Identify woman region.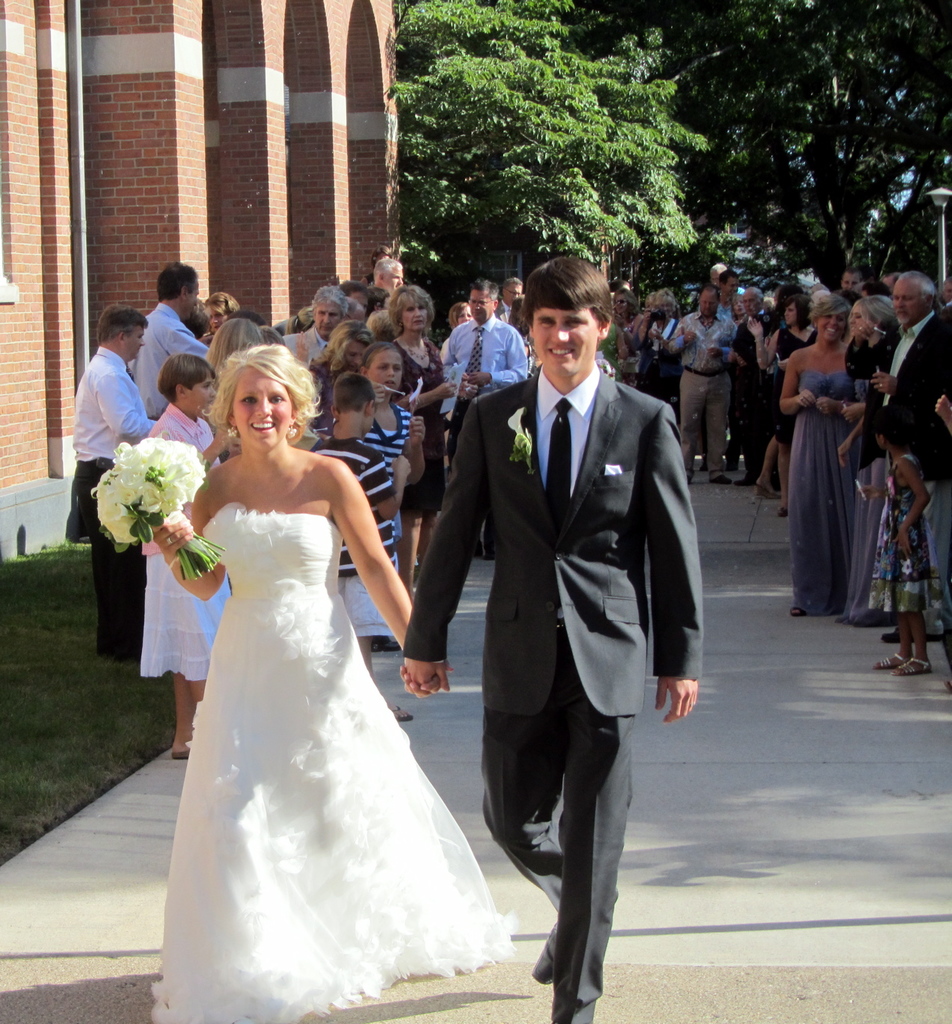
Region: region(609, 292, 651, 383).
